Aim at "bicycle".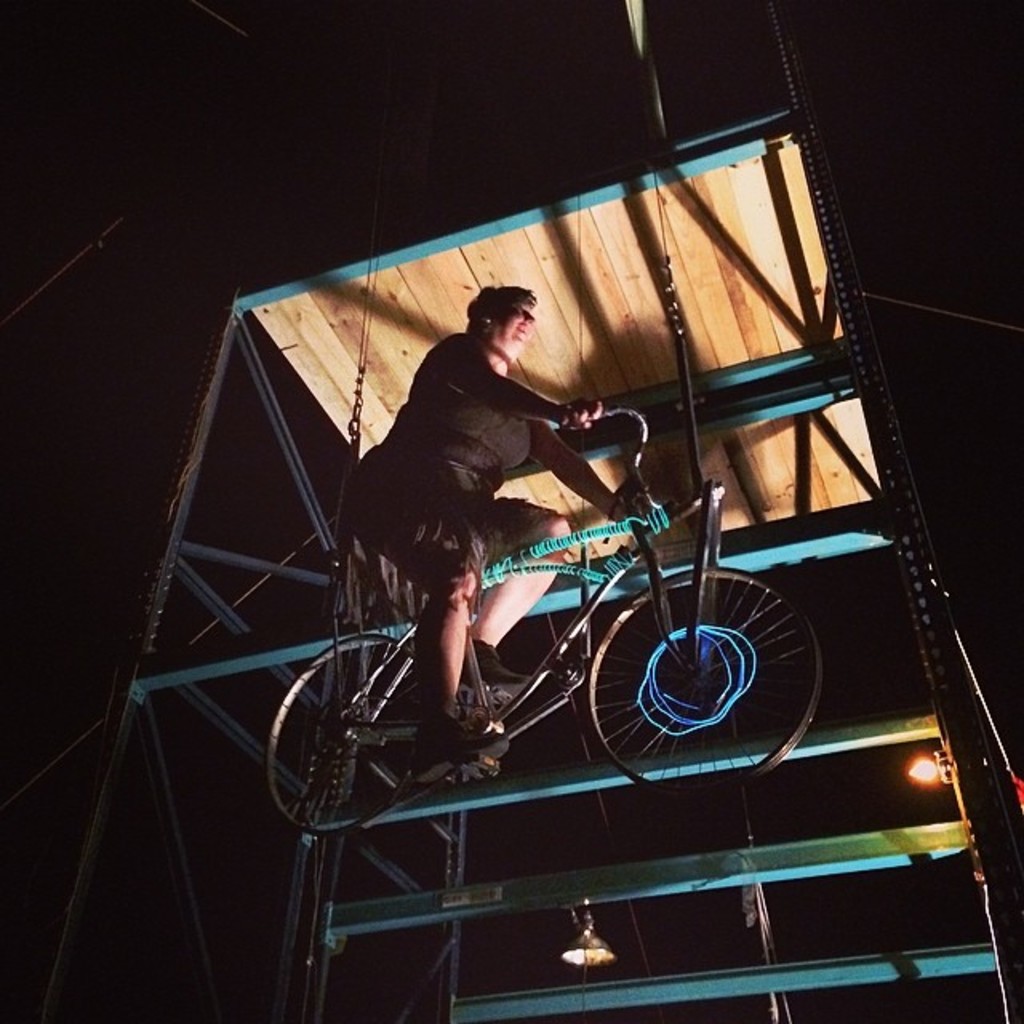
Aimed at l=315, t=427, r=810, b=818.
